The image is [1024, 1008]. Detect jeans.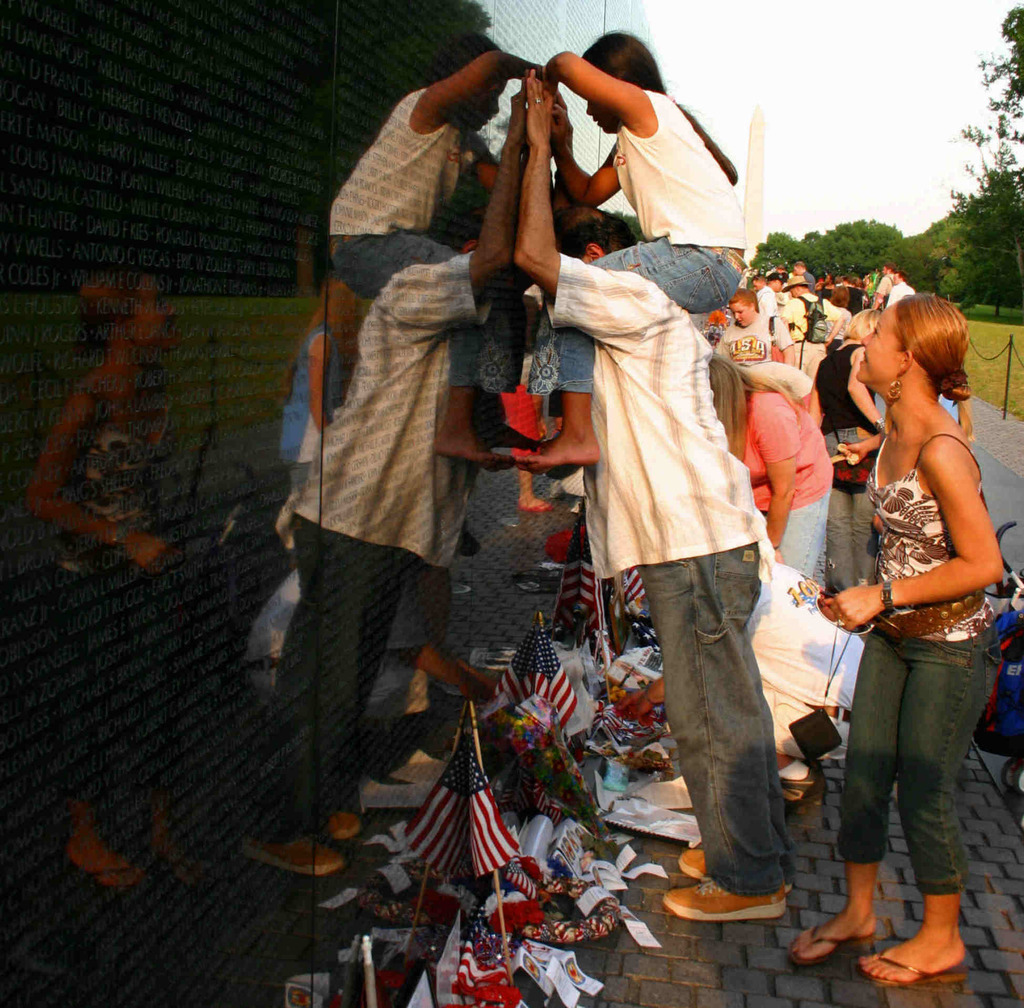
Detection: {"x1": 636, "y1": 538, "x2": 798, "y2": 898}.
